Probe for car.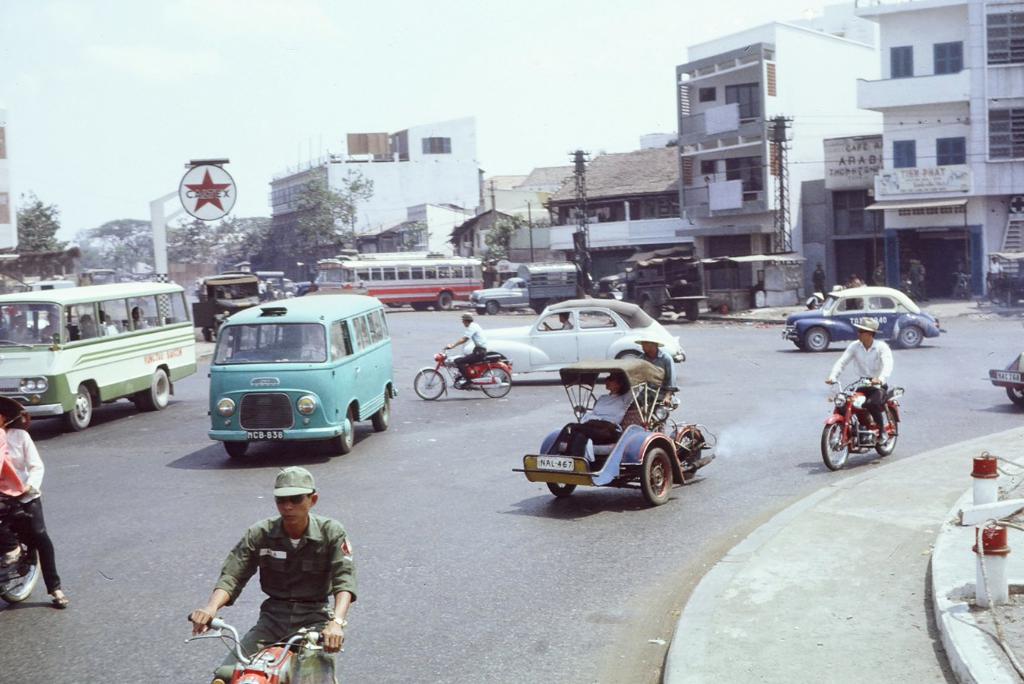
Probe result: 777,286,942,360.
